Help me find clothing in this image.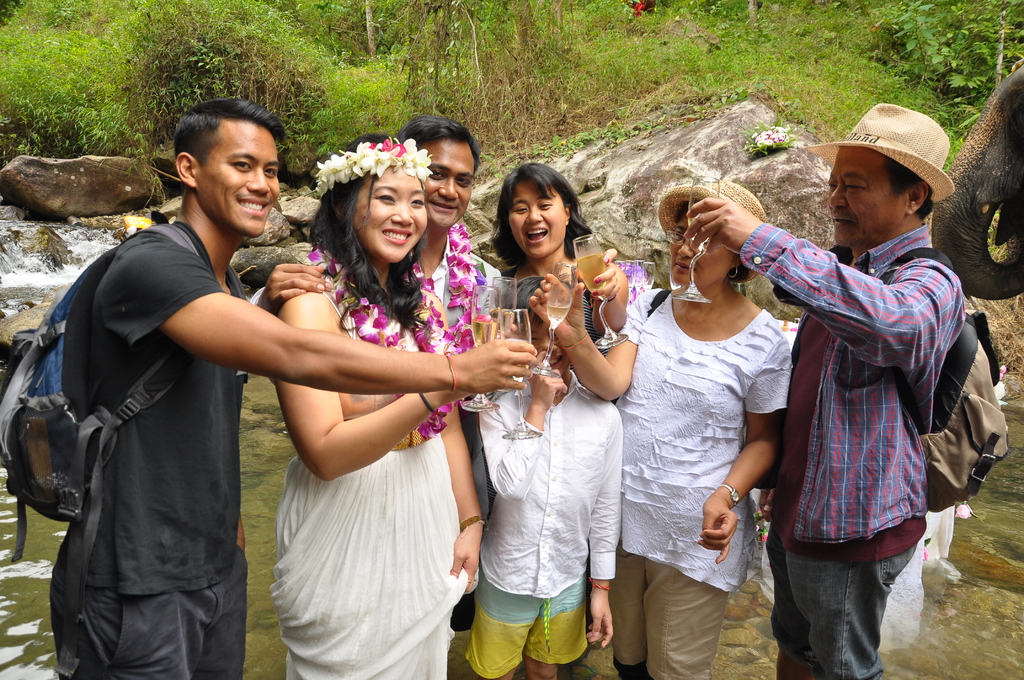
Found it: detection(611, 285, 793, 679).
